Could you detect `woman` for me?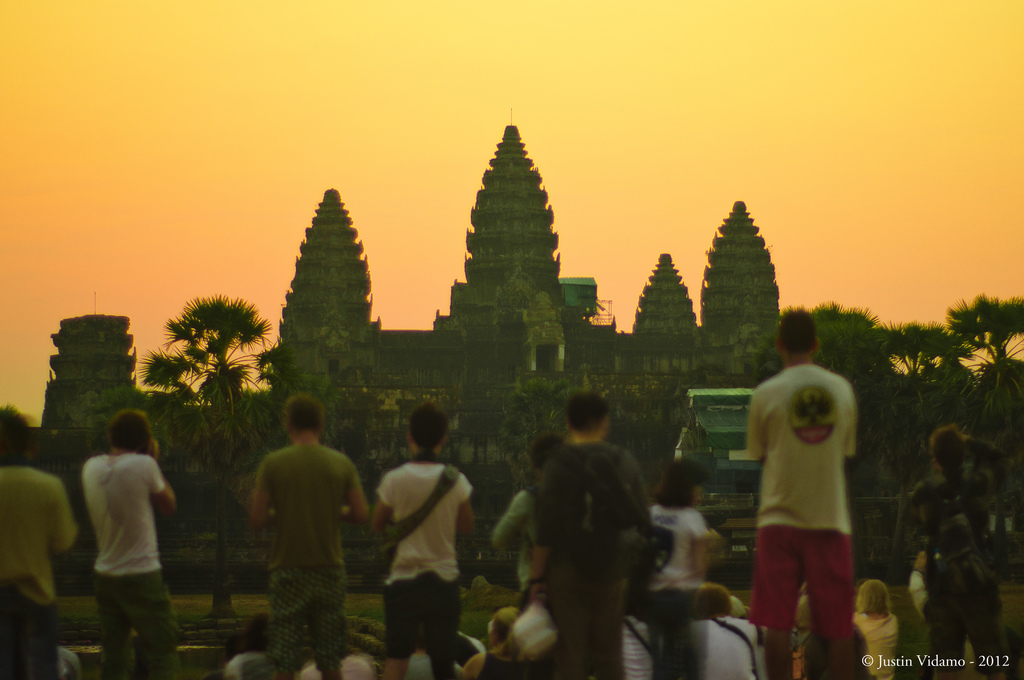
Detection result: crop(637, 464, 709, 594).
